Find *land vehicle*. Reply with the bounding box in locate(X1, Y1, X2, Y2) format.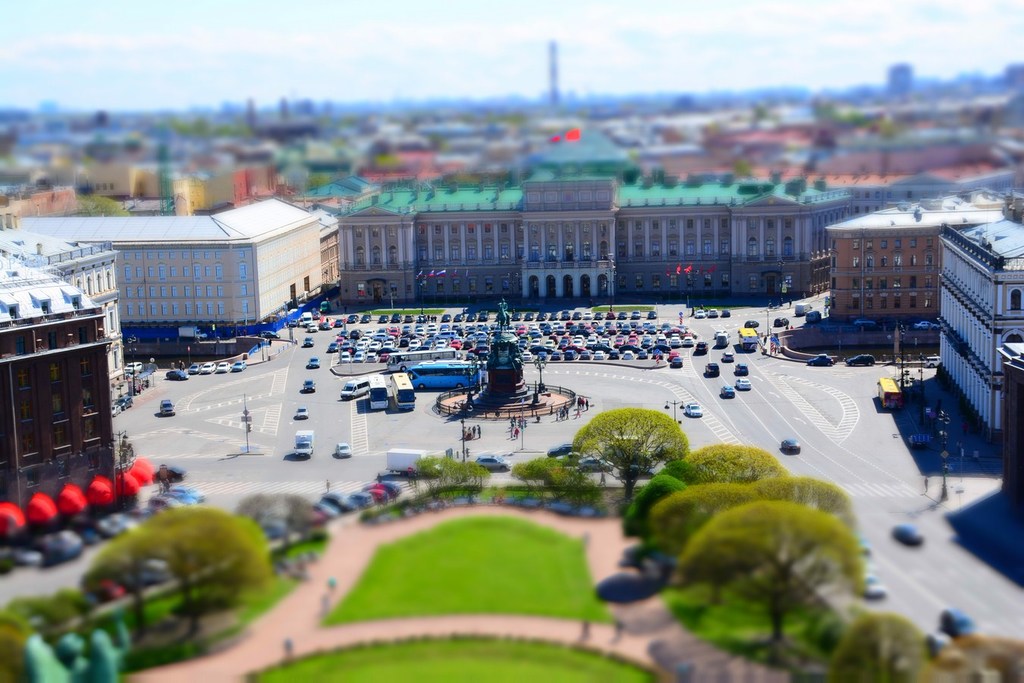
locate(471, 312, 473, 320).
